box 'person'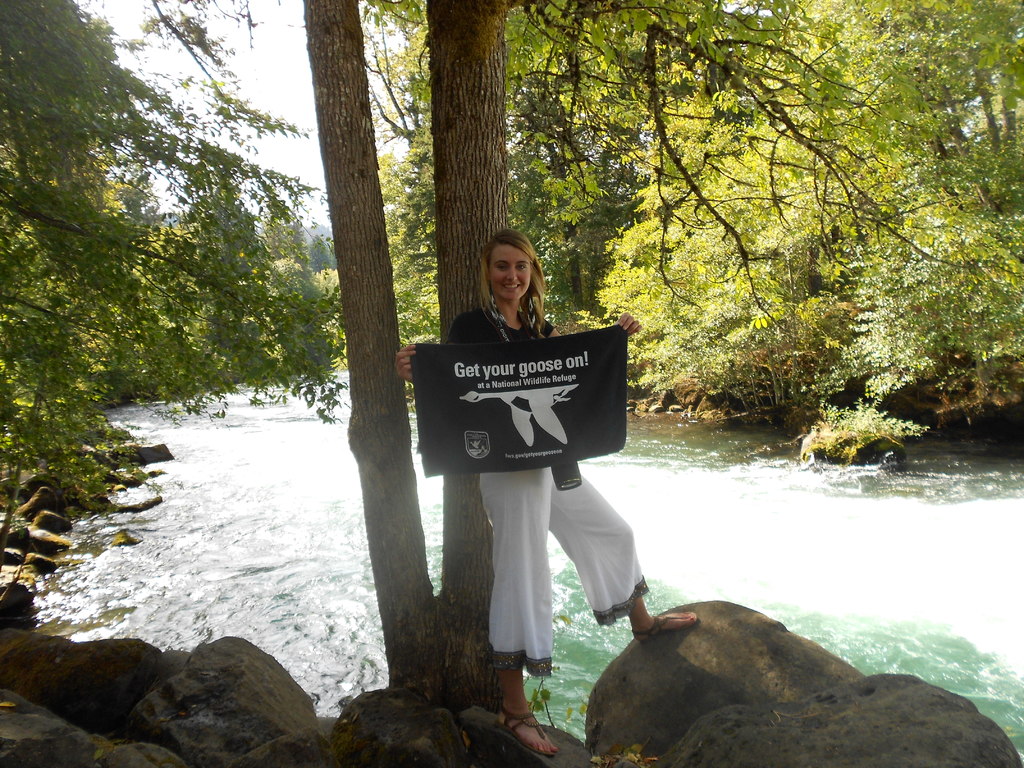
[384, 253, 627, 718]
